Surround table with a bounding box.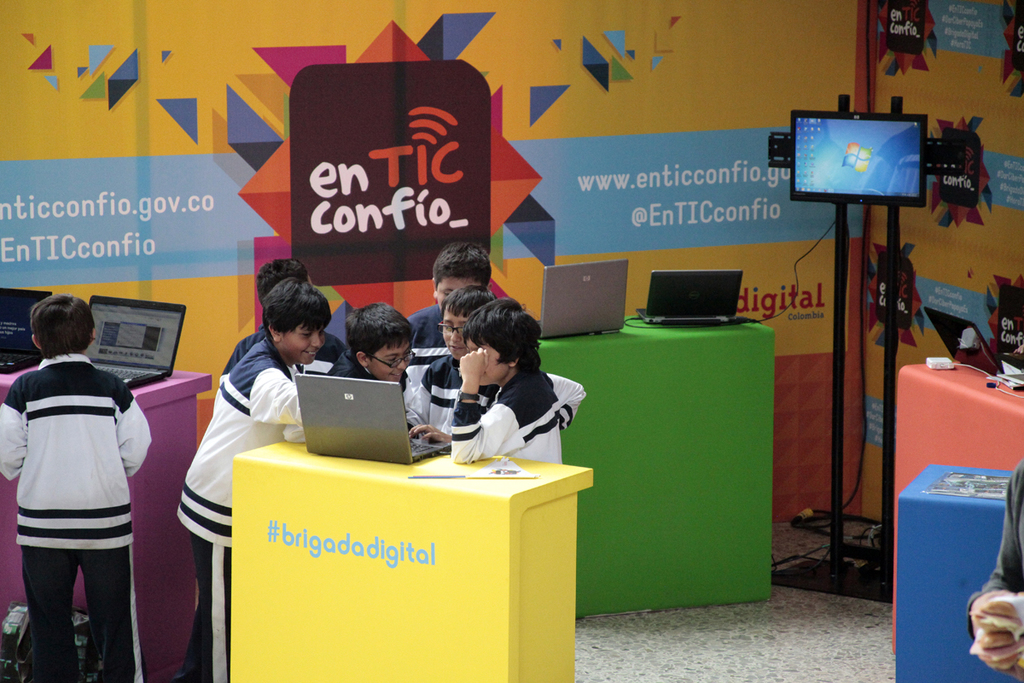
534 311 775 605.
